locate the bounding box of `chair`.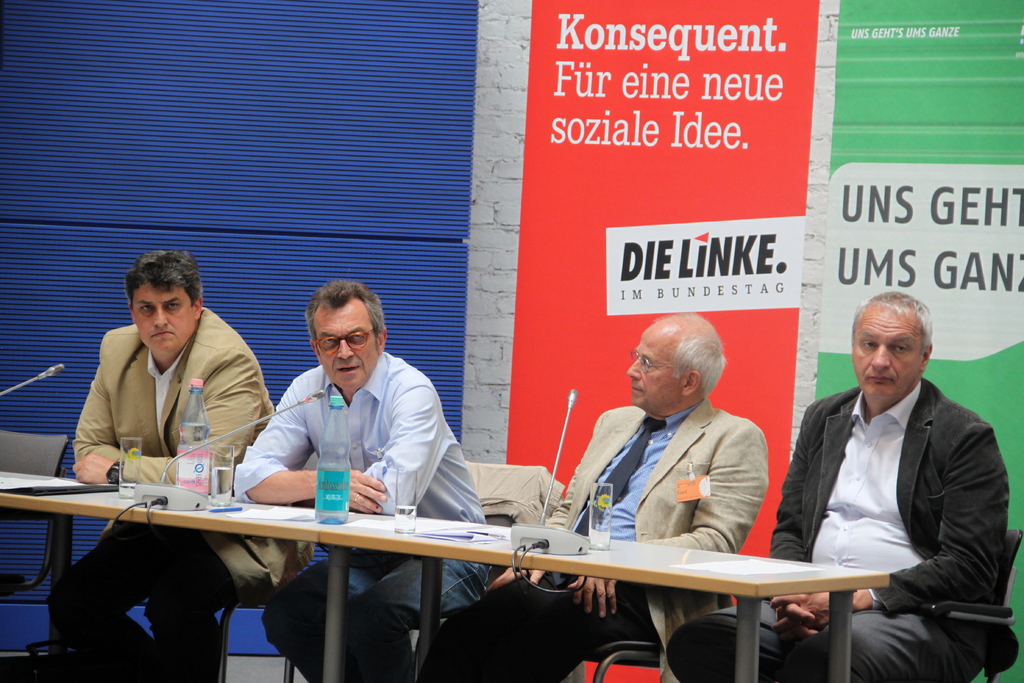
Bounding box: x1=0, y1=425, x2=74, y2=682.
